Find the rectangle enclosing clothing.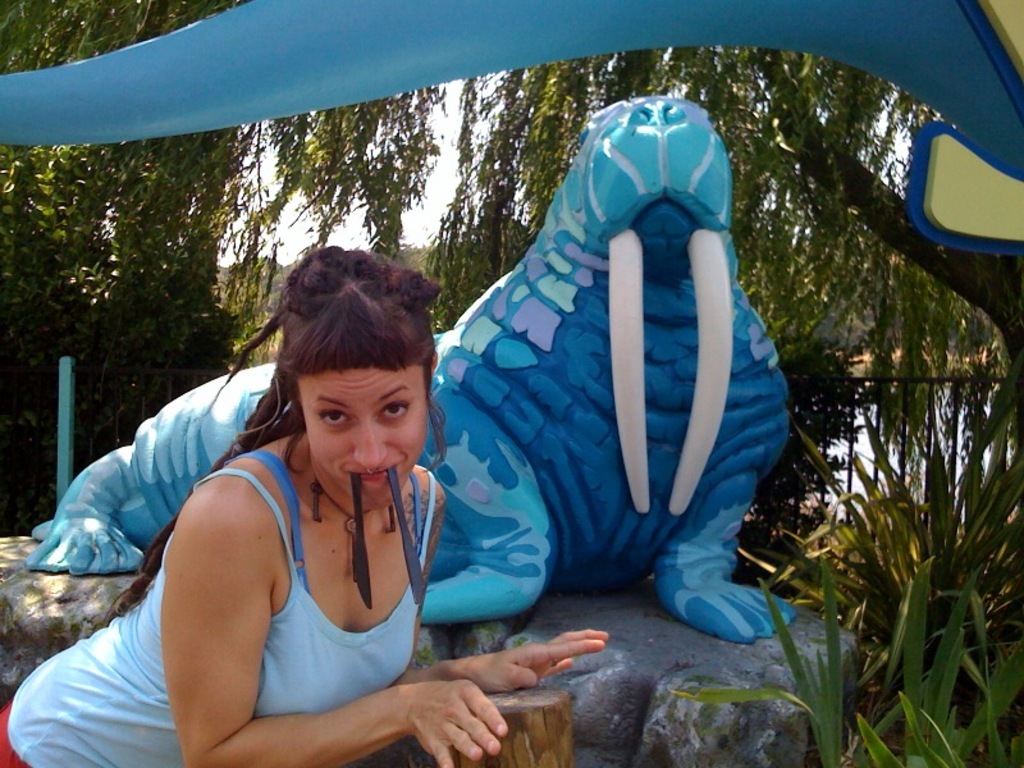
x1=4 y1=449 x2=440 y2=765.
